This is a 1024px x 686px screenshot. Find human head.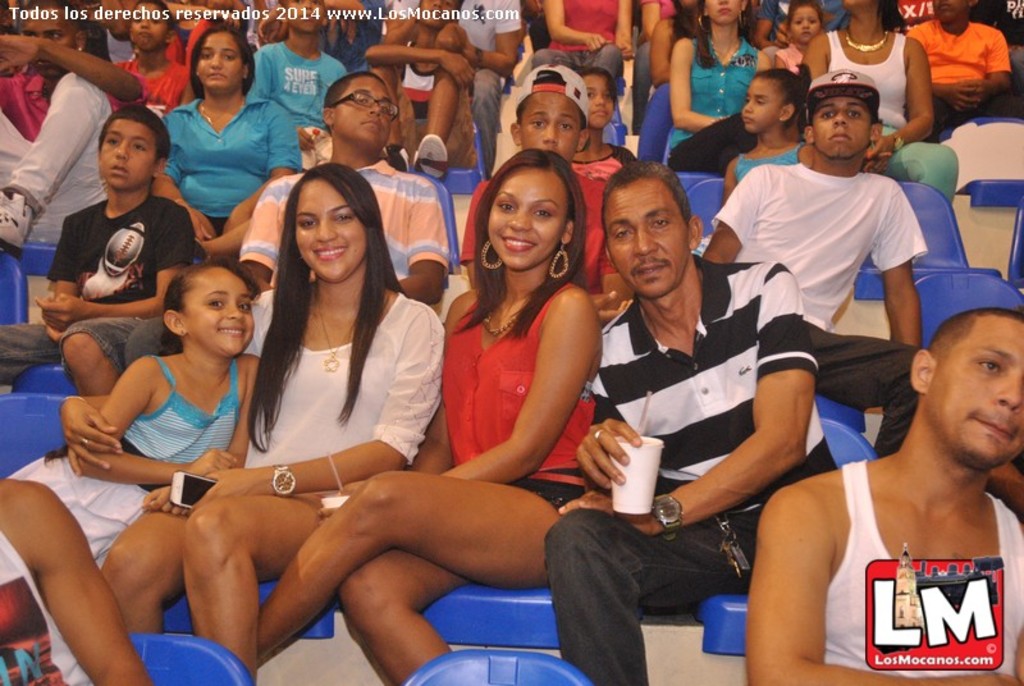
Bounding box: rect(323, 72, 390, 151).
